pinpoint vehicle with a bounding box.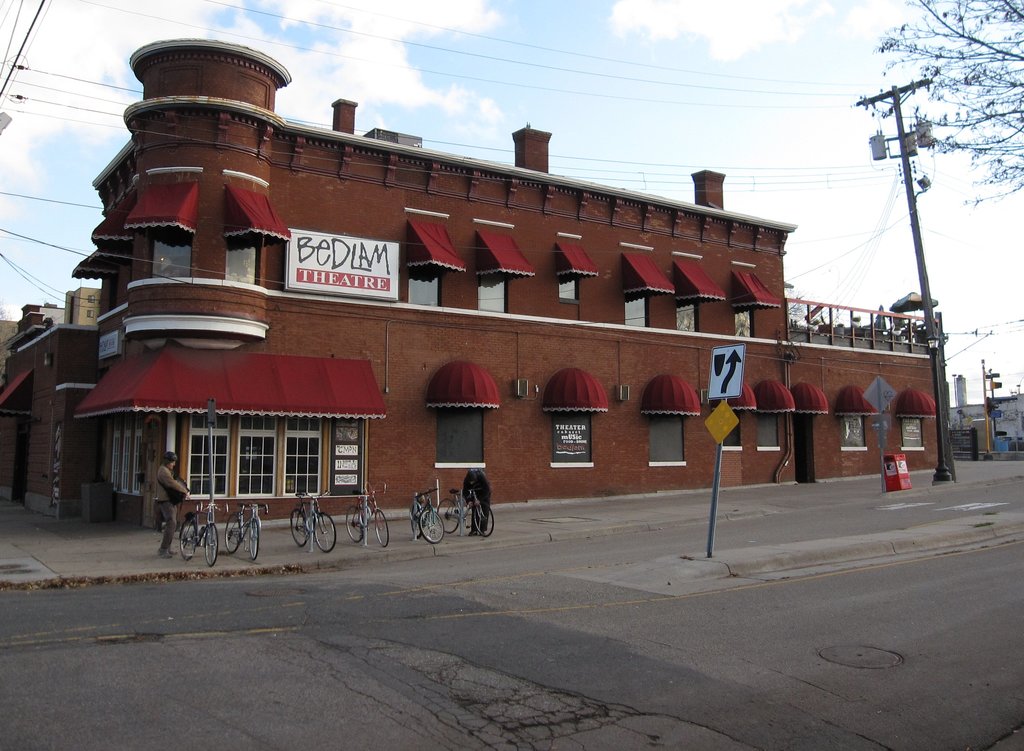
410 482 449 545.
